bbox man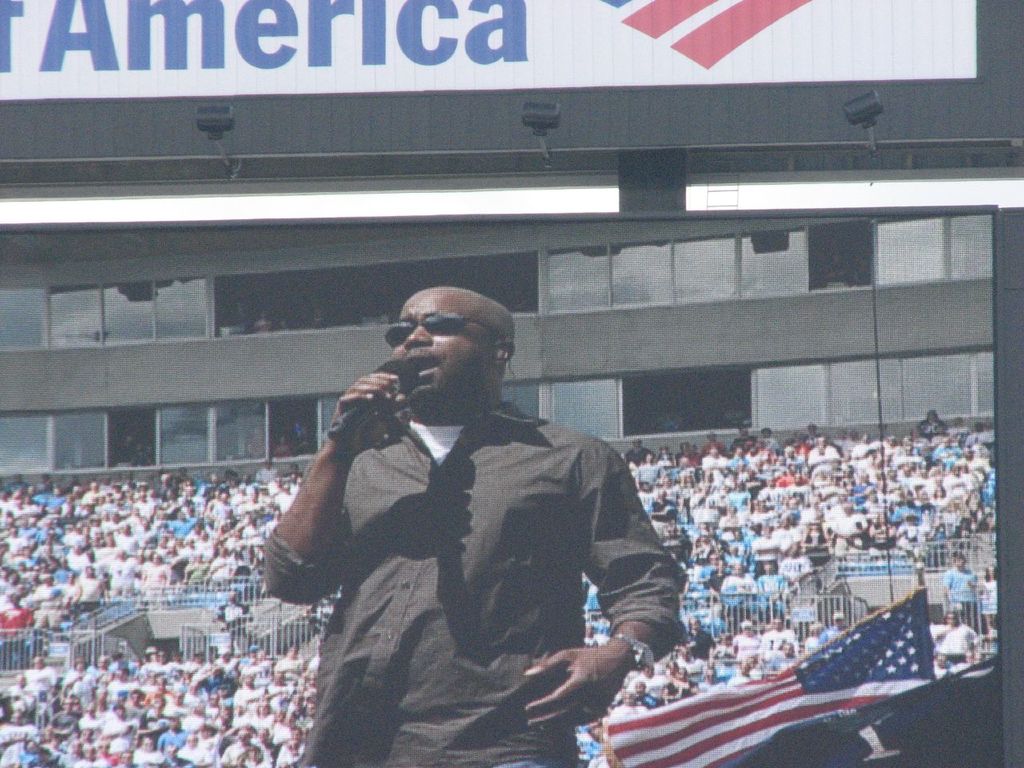
{"left": 931, "top": 650, "right": 953, "bottom": 678}
